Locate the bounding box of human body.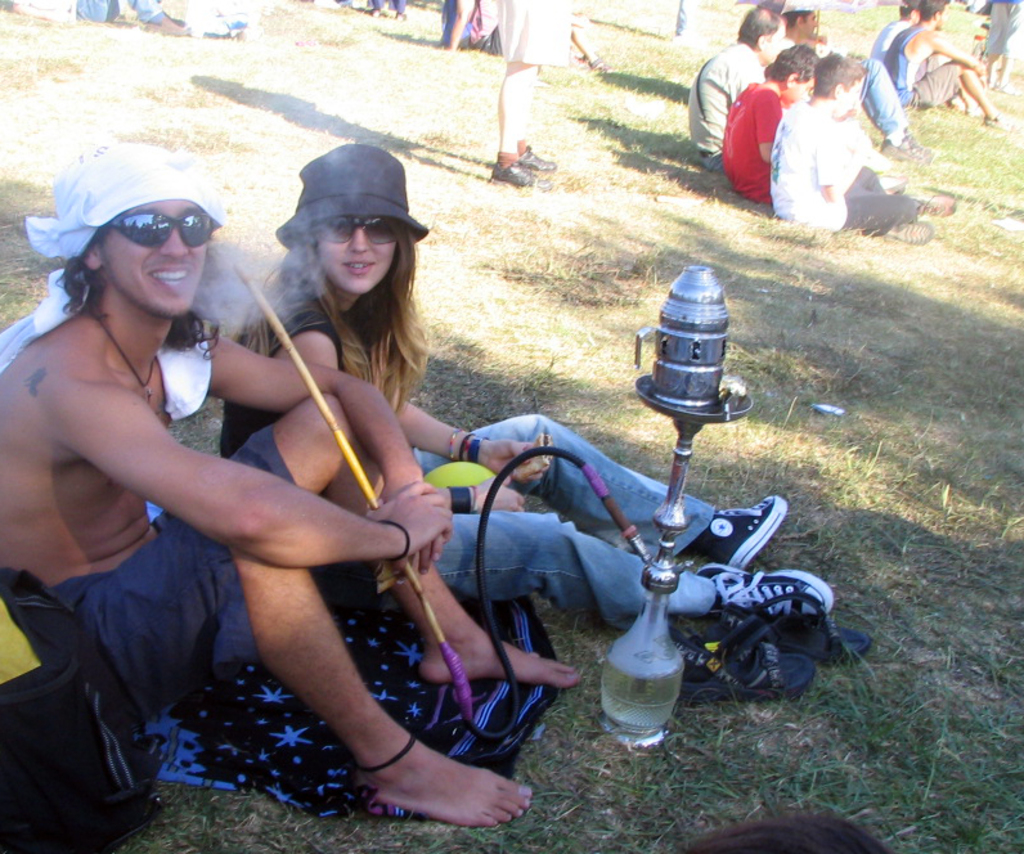
Bounding box: Rect(0, 139, 584, 824).
